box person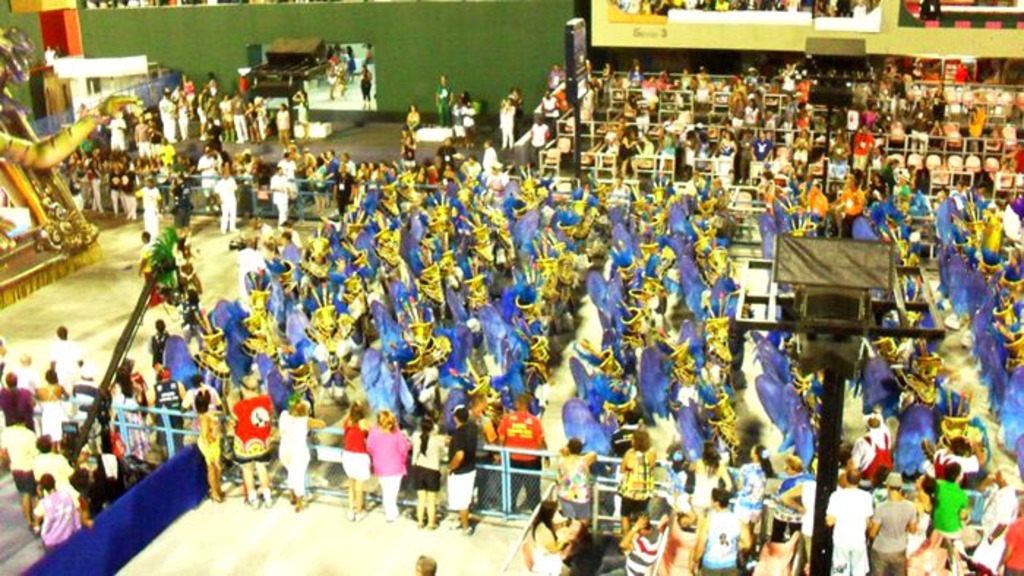
<region>872, 471, 923, 575</region>
